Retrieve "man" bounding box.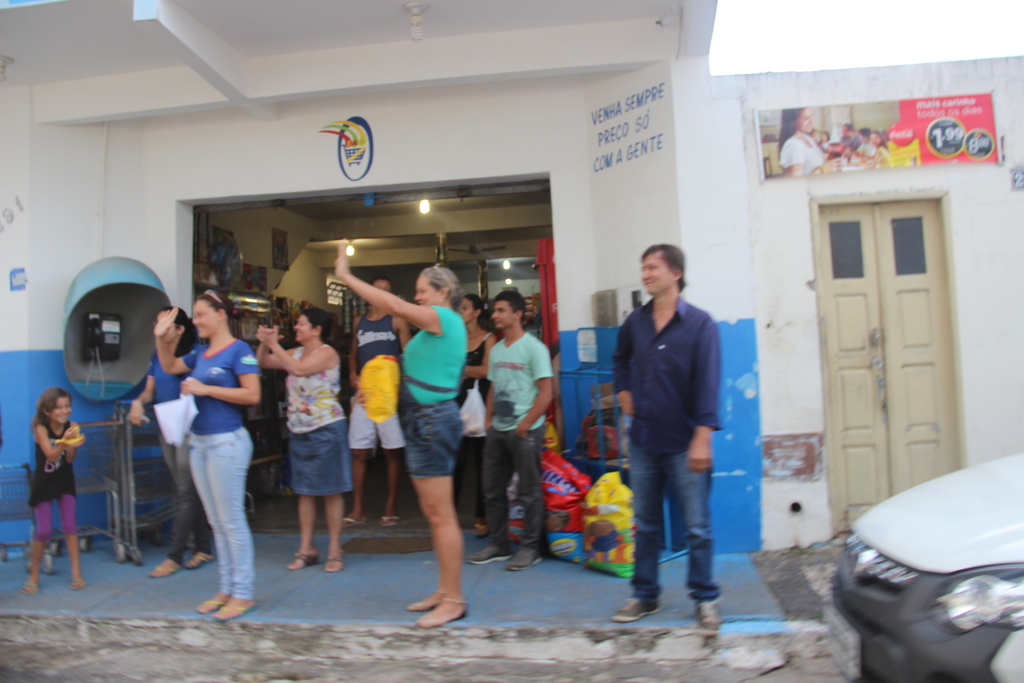
Bounding box: {"x1": 339, "y1": 276, "x2": 413, "y2": 531}.
